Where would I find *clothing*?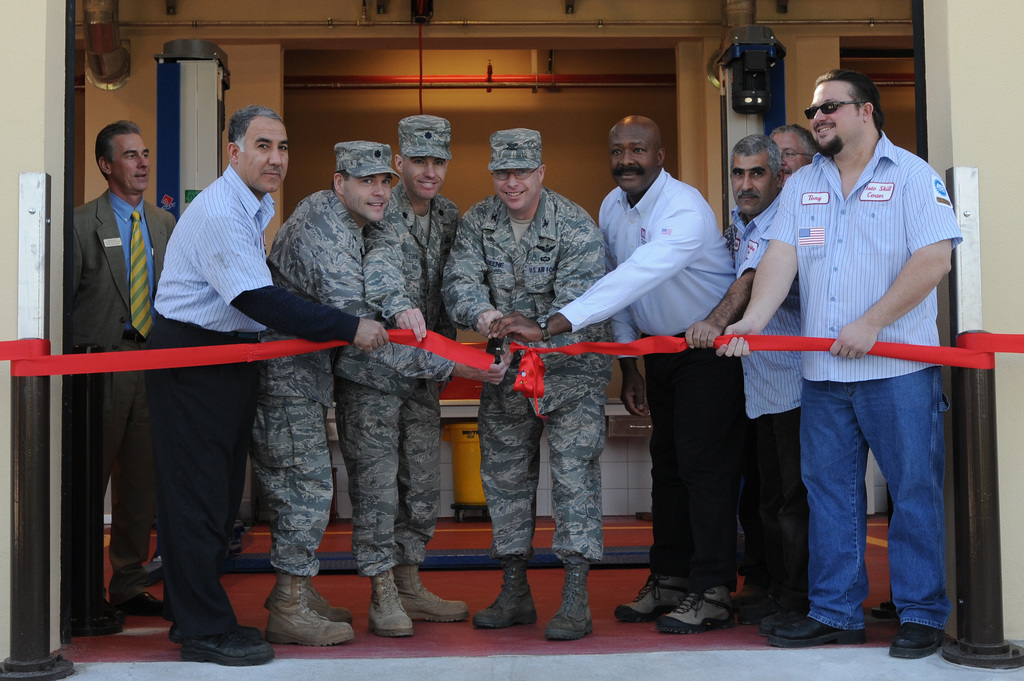
At {"x1": 331, "y1": 180, "x2": 462, "y2": 577}.
